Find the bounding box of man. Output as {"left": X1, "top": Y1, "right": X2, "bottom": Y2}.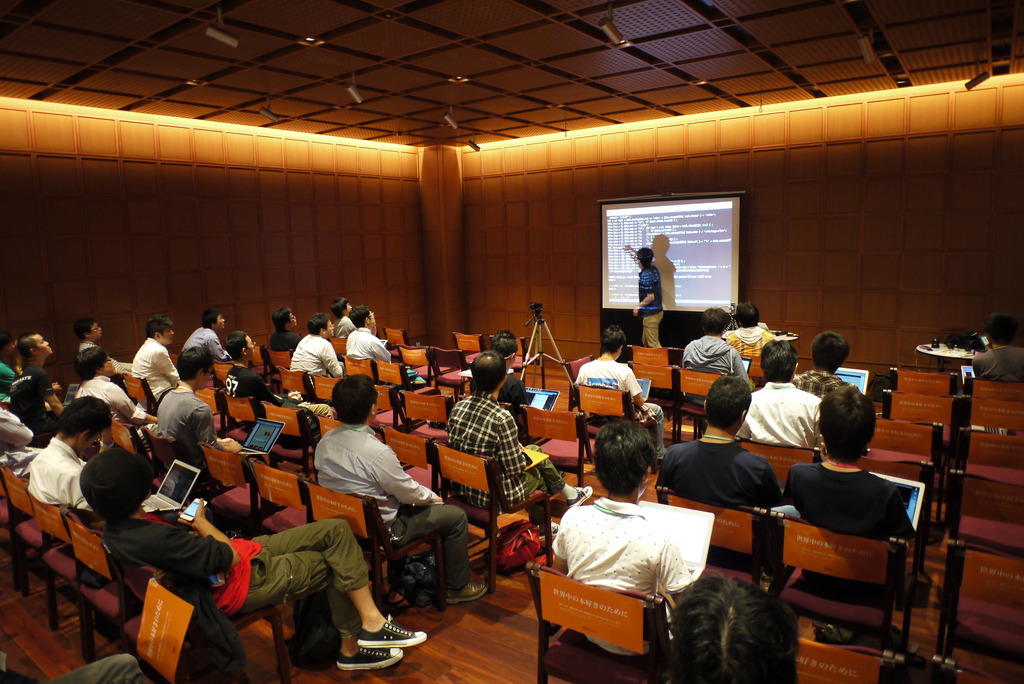
{"left": 570, "top": 323, "right": 668, "bottom": 460}.
